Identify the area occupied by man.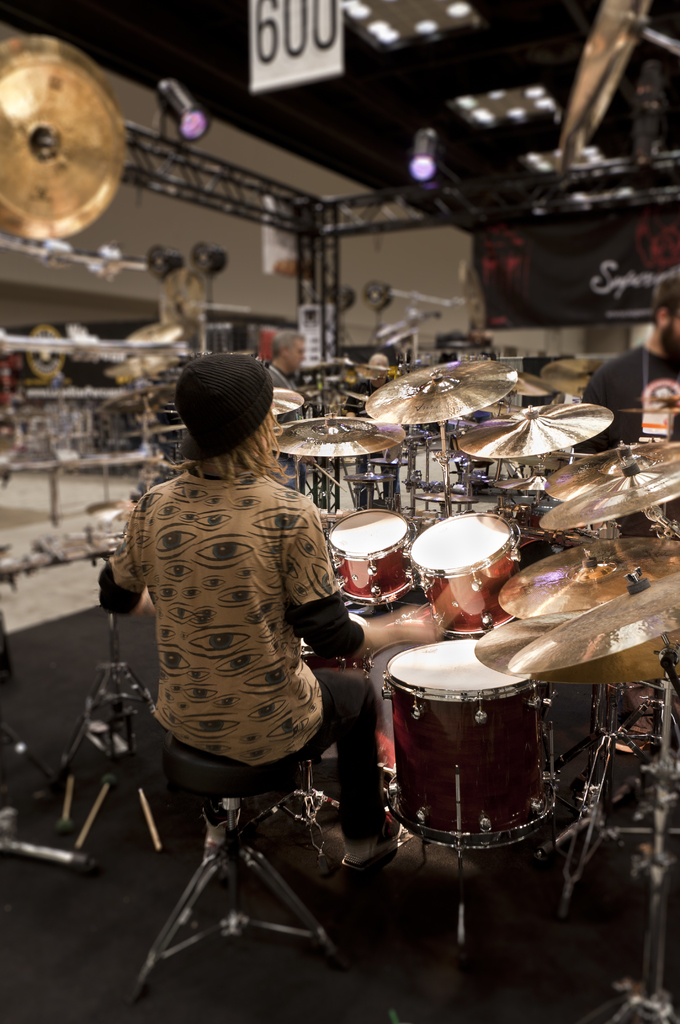
Area: {"x1": 77, "y1": 381, "x2": 394, "y2": 952}.
